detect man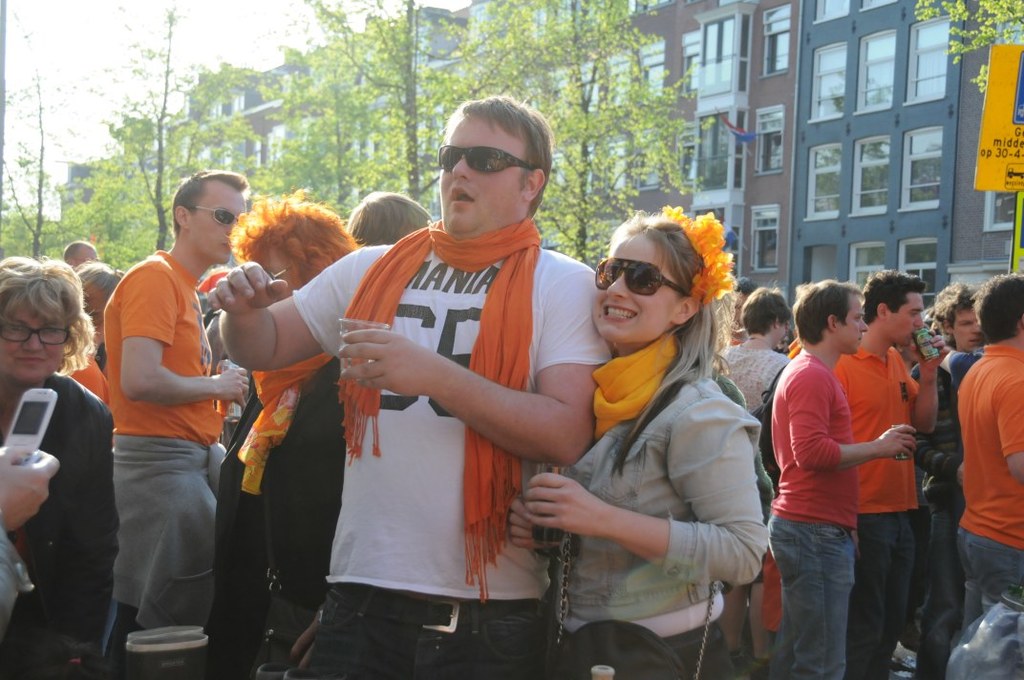
(x1=763, y1=275, x2=916, y2=679)
